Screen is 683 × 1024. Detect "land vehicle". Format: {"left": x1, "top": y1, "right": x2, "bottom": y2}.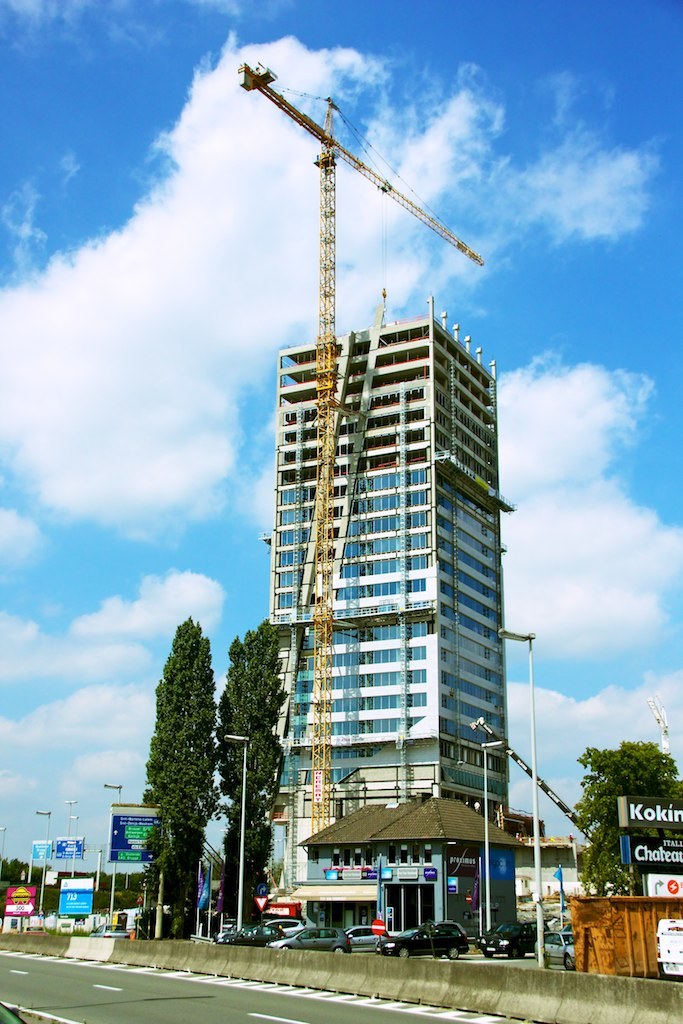
{"left": 479, "top": 922, "right": 546, "bottom": 957}.
